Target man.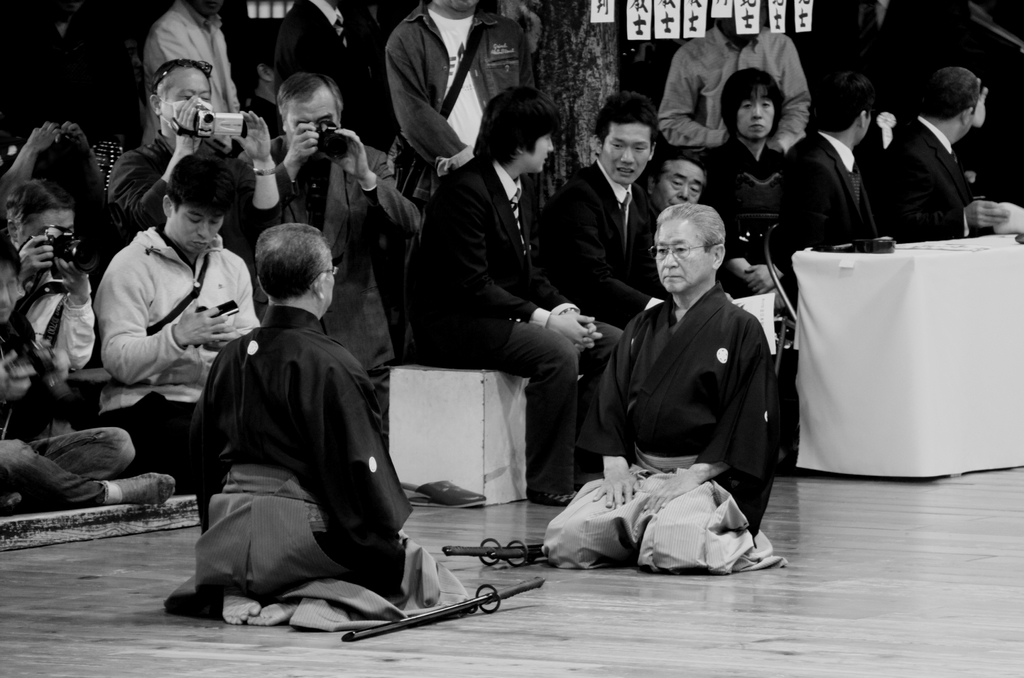
Target region: rect(266, 74, 424, 425).
